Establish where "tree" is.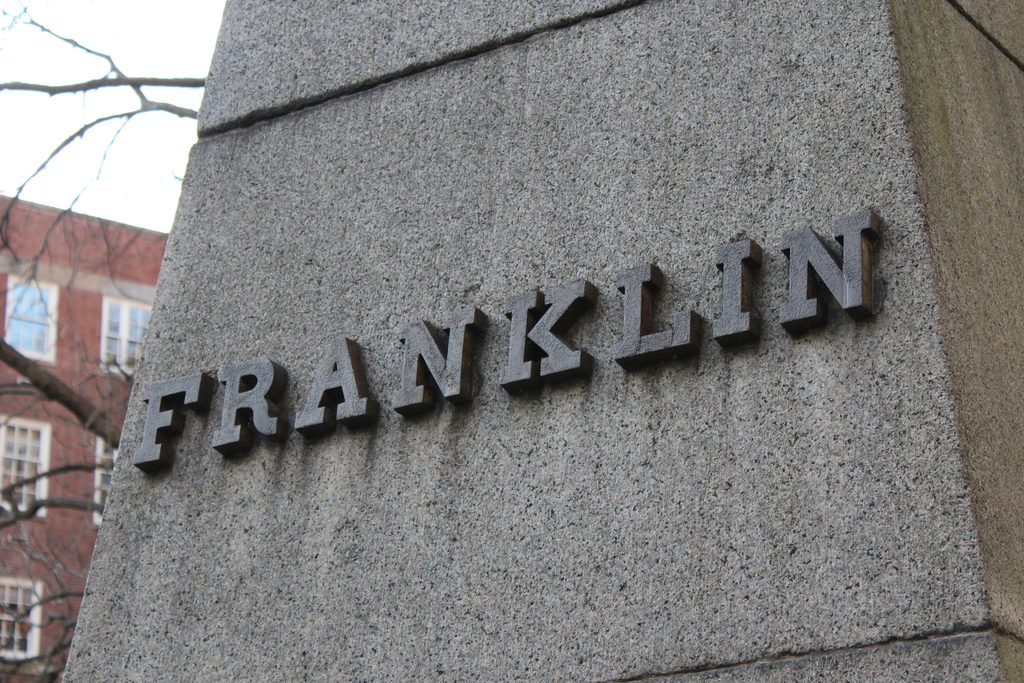
Established at [left=0, top=0, right=207, bottom=682].
